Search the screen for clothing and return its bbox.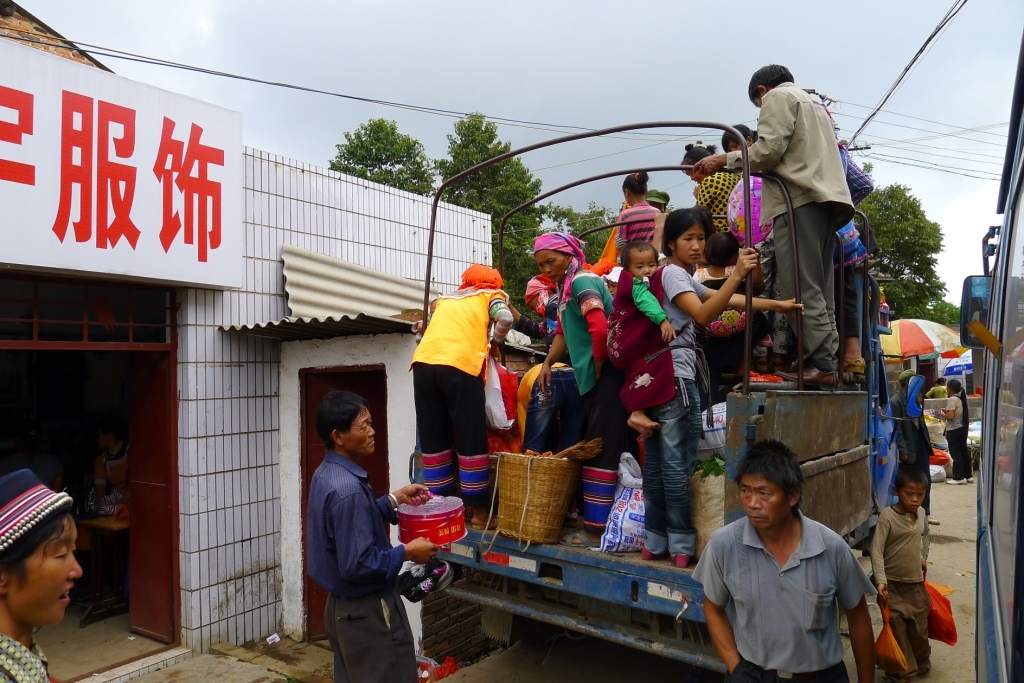
Found: left=863, top=504, right=940, bottom=682.
